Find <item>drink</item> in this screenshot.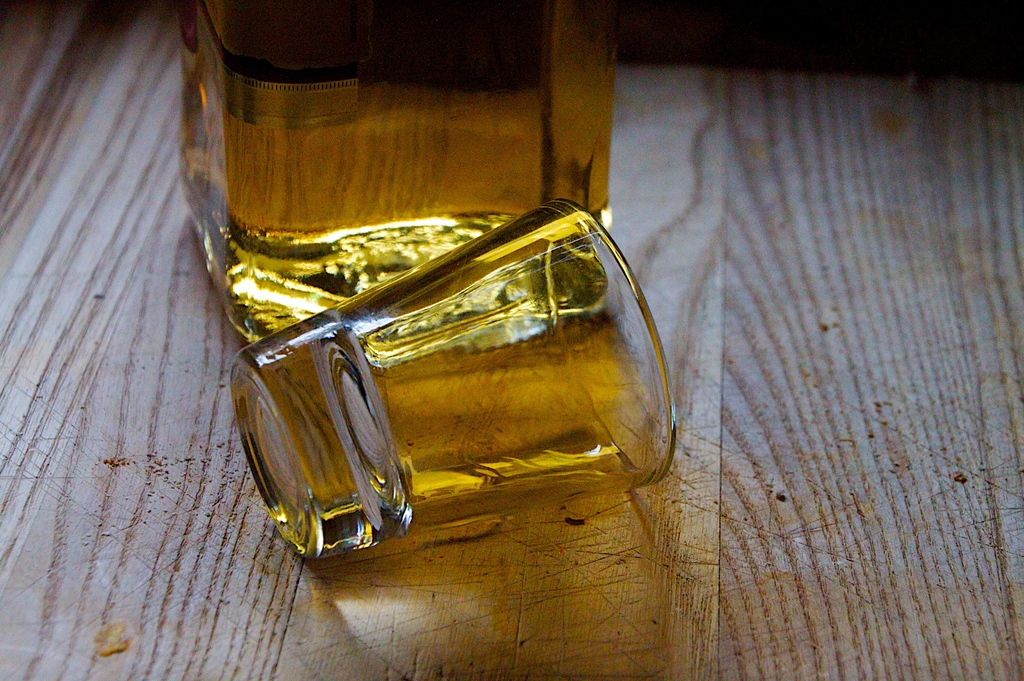
The bounding box for <item>drink</item> is [256,275,623,566].
